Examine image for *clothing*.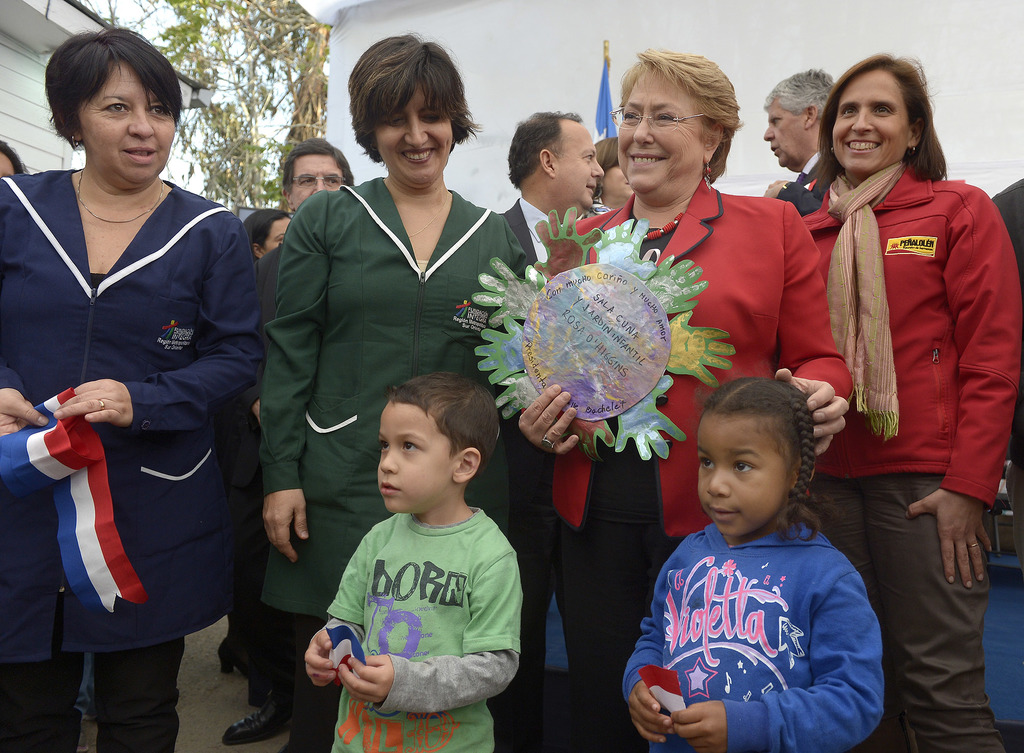
Examination result: (x1=0, y1=162, x2=273, y2=749).
